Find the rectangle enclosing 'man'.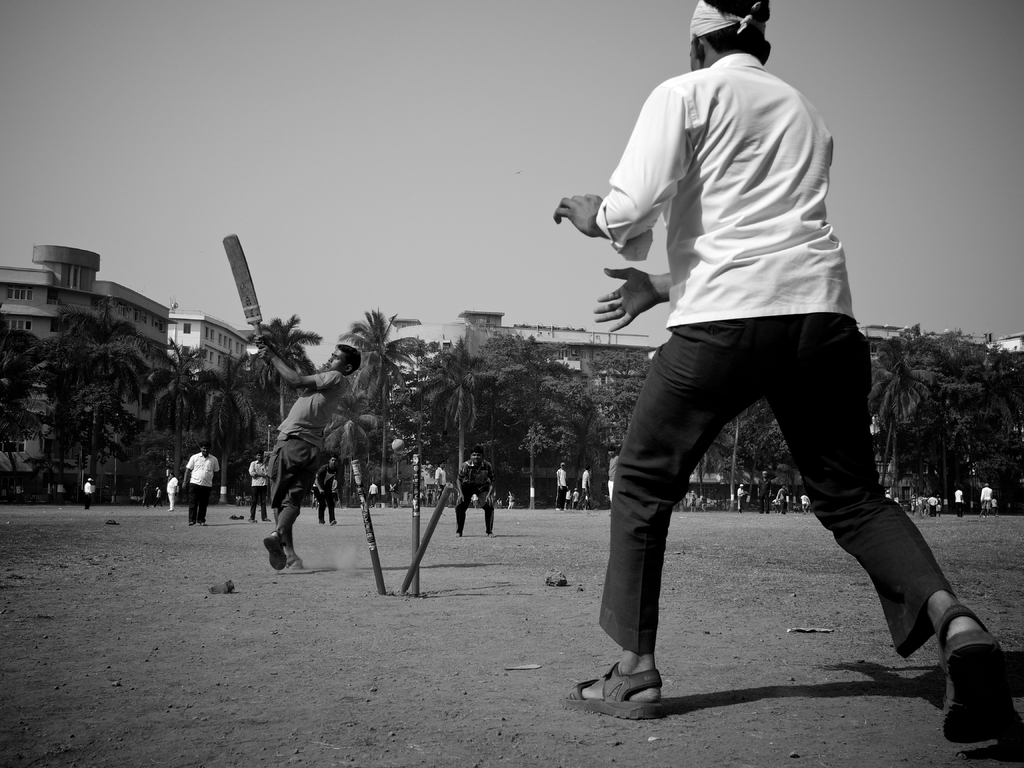
bbox(181, 445, 221, 522).
